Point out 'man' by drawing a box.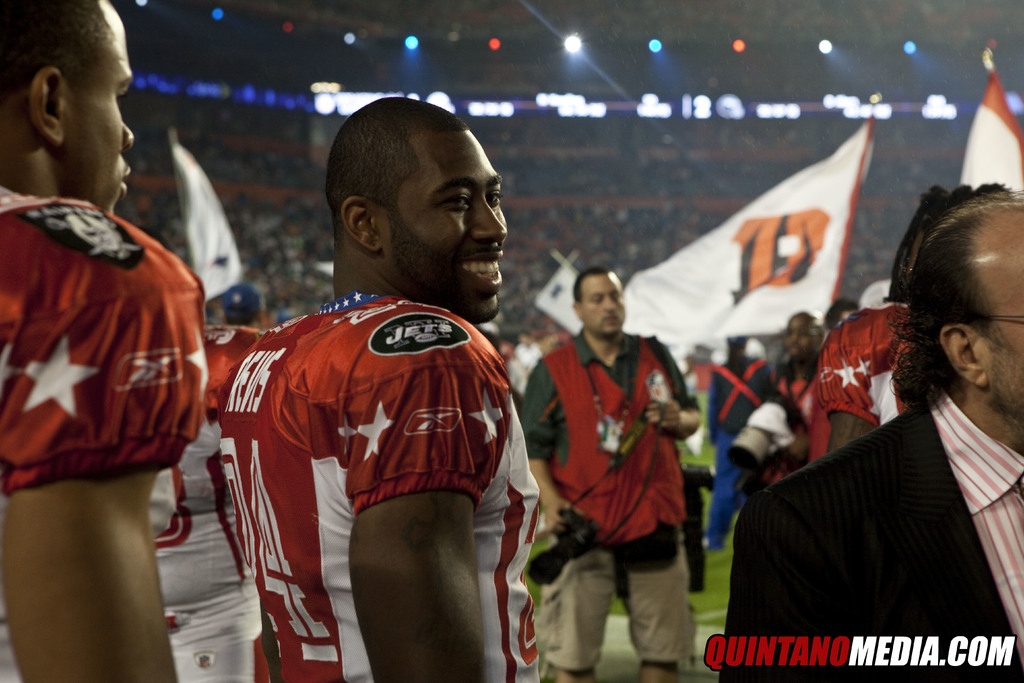
detection(518, 265, 701, 682).
